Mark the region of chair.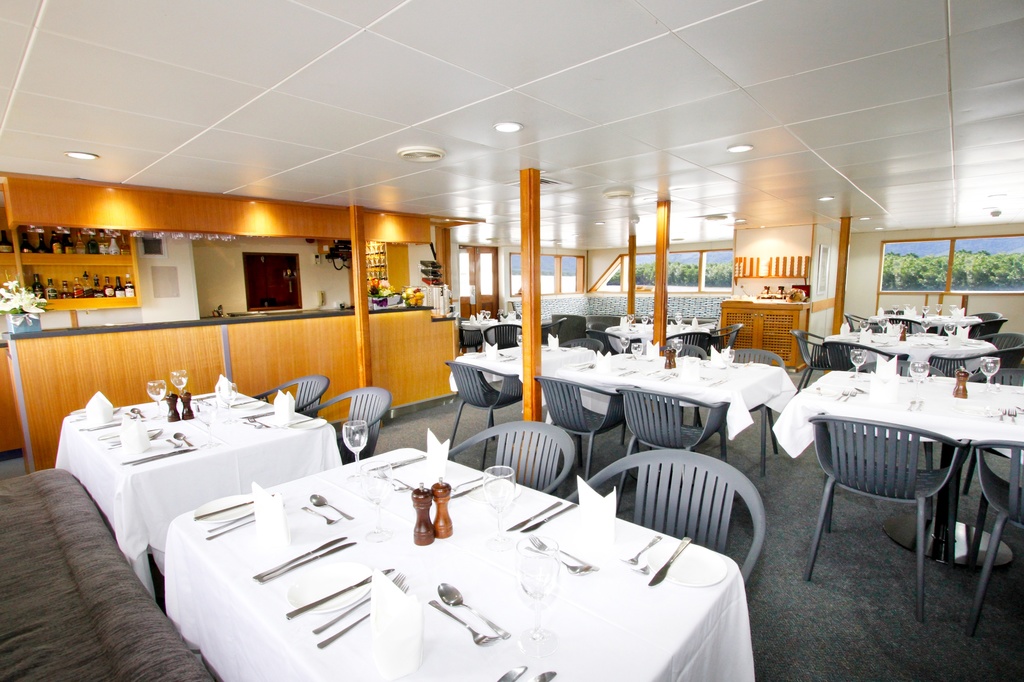
Region: <bbox>967, 324, 1005, 342</bbox>.
